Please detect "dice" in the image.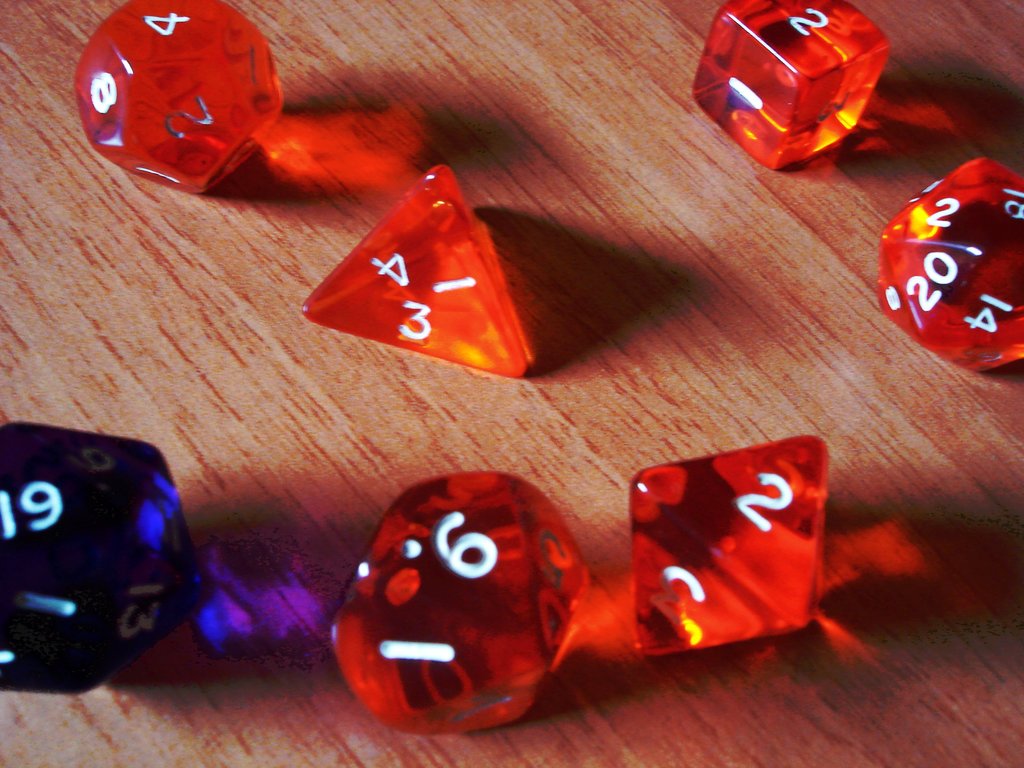
l=74, t=0, r=282, b=191.
